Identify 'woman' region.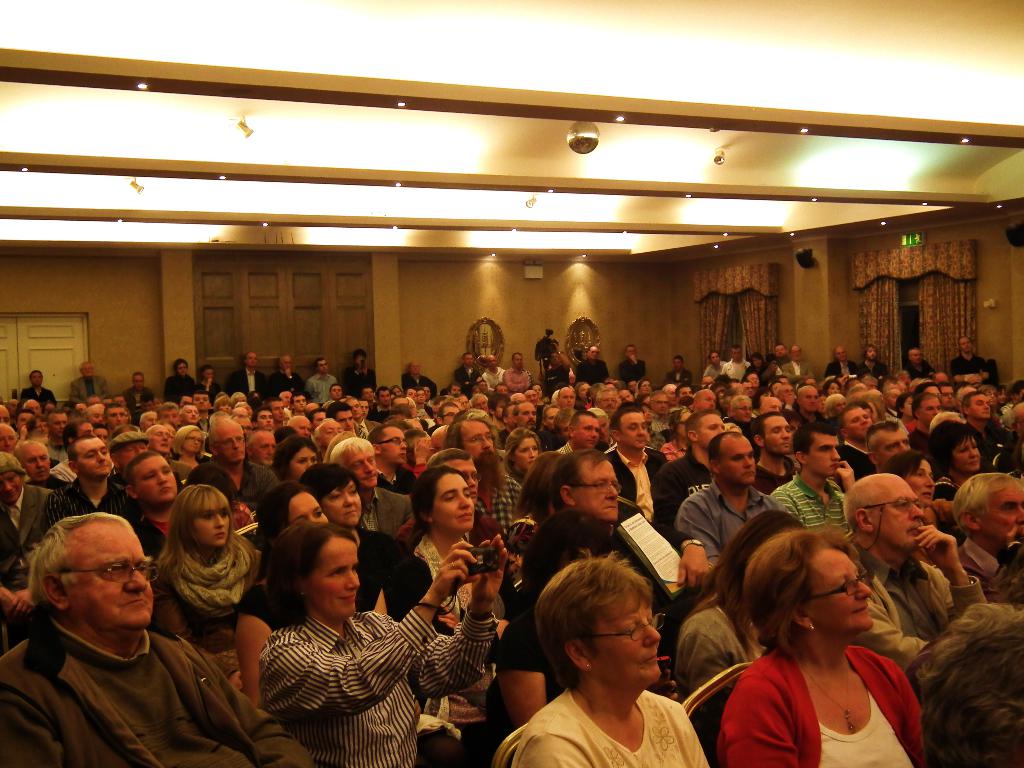
Region: region(822, 380, 842, 399).
